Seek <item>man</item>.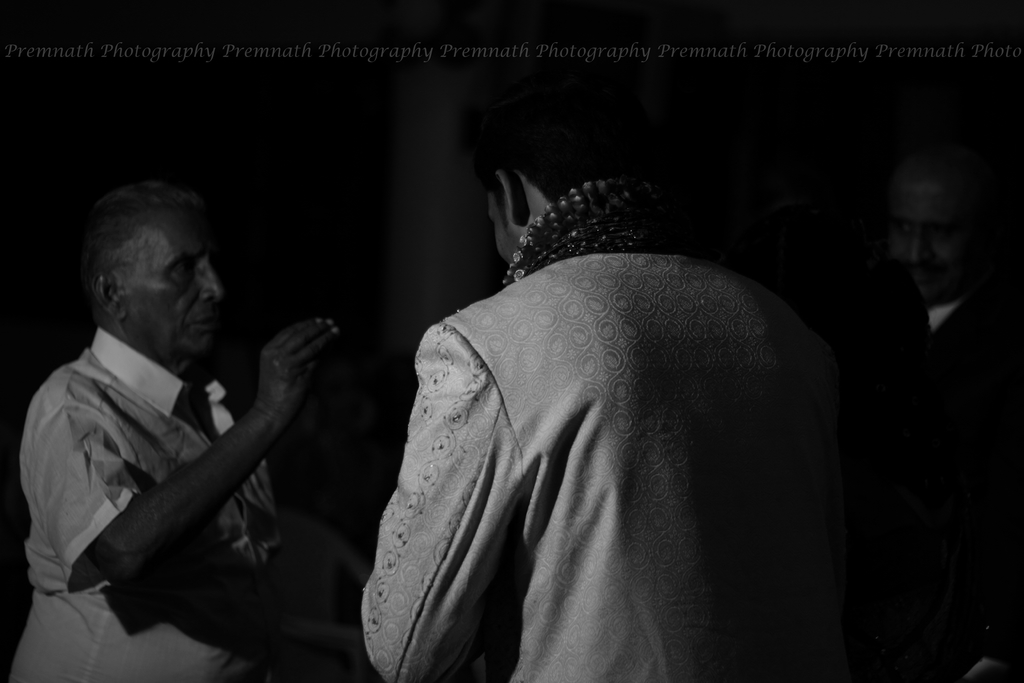
detection(341, 72, 915, 681).
